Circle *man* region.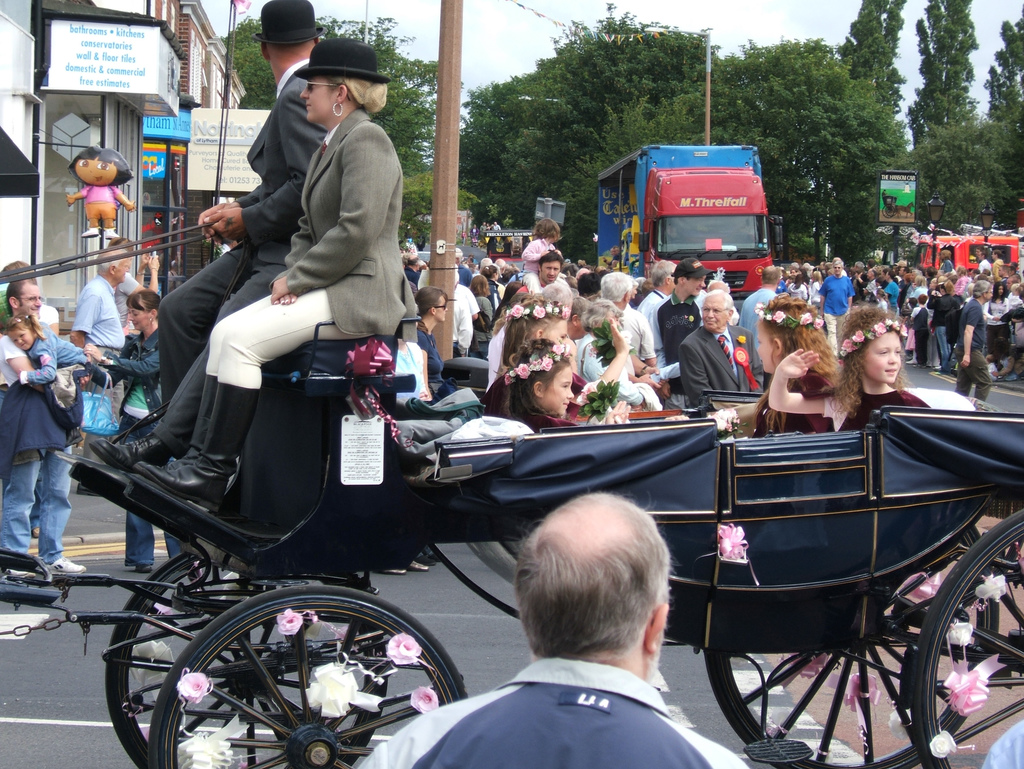
Region: 953,281,991,400.
